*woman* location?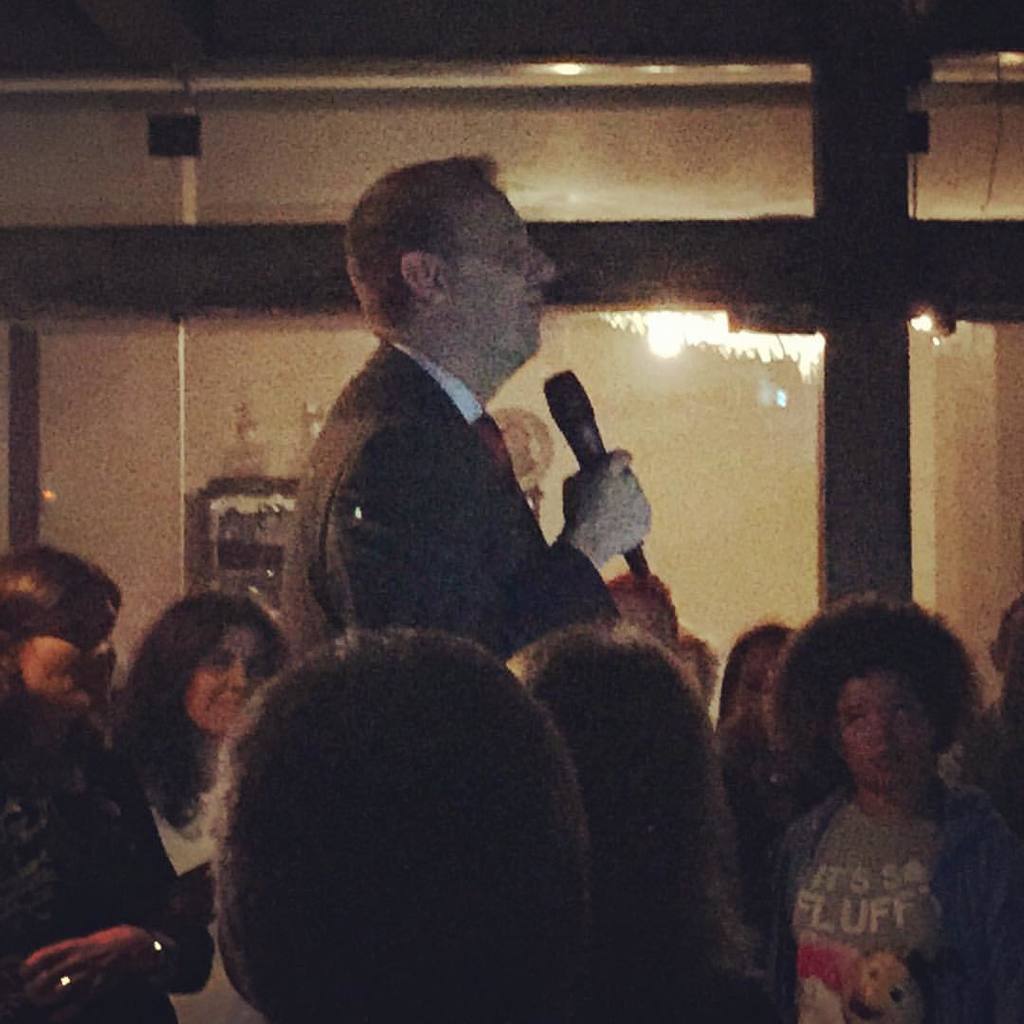
(x1=0, y1=541, x2=215, y2=1023)
